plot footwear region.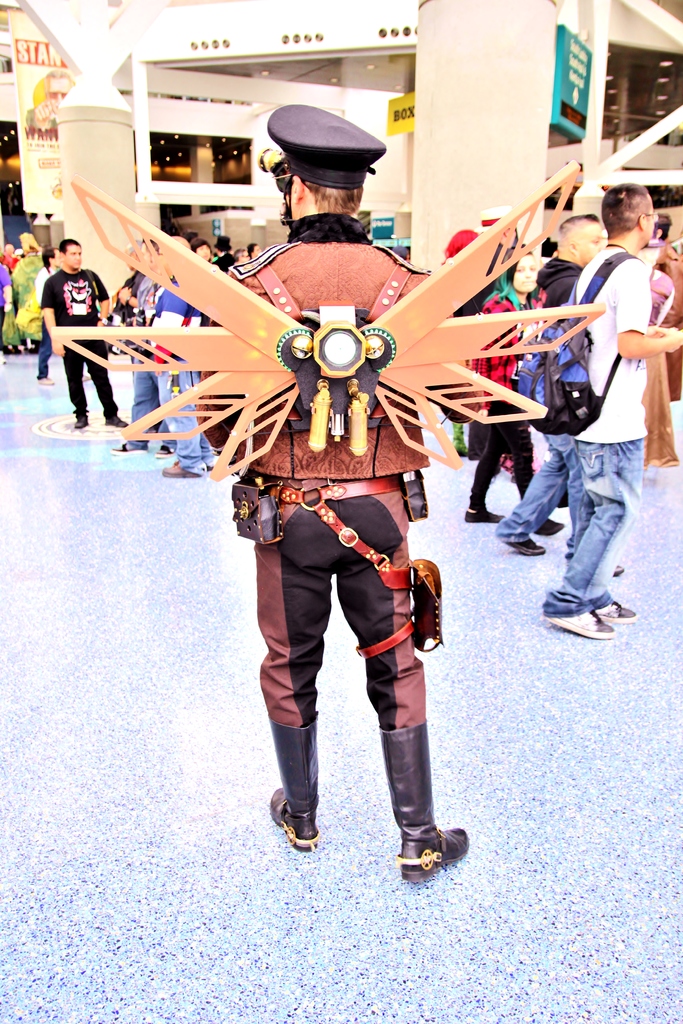
Plotted at left=112, top=440, right=149, bottom=450.
